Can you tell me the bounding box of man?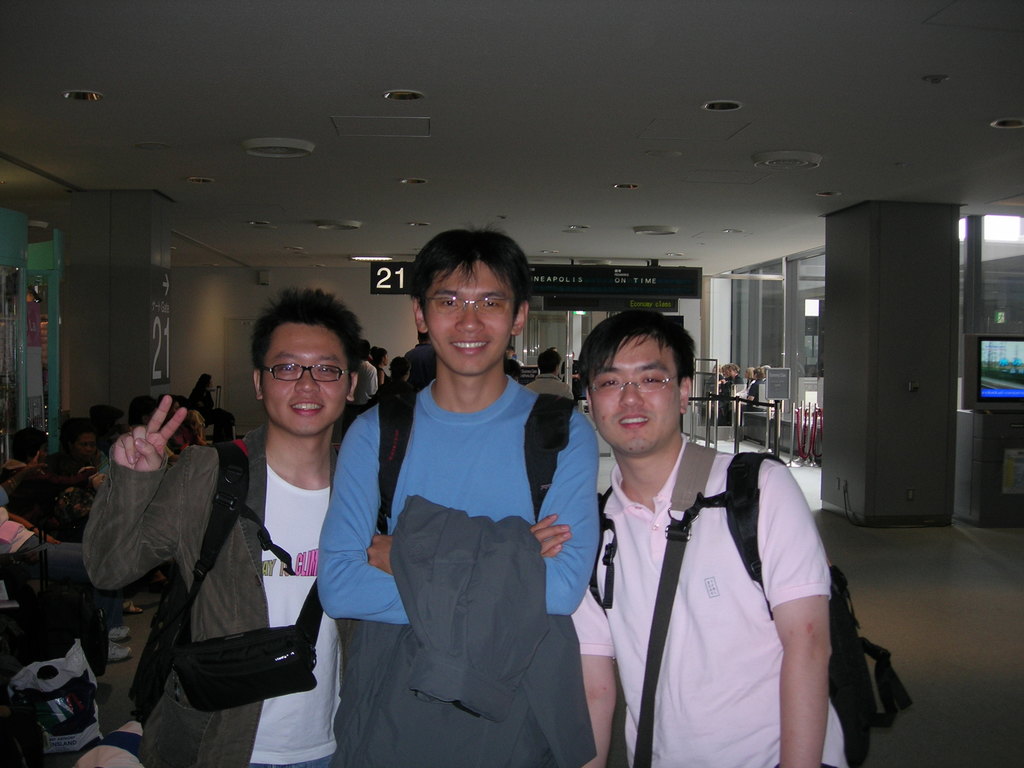
l=81, t=286, r=369, b=767.
